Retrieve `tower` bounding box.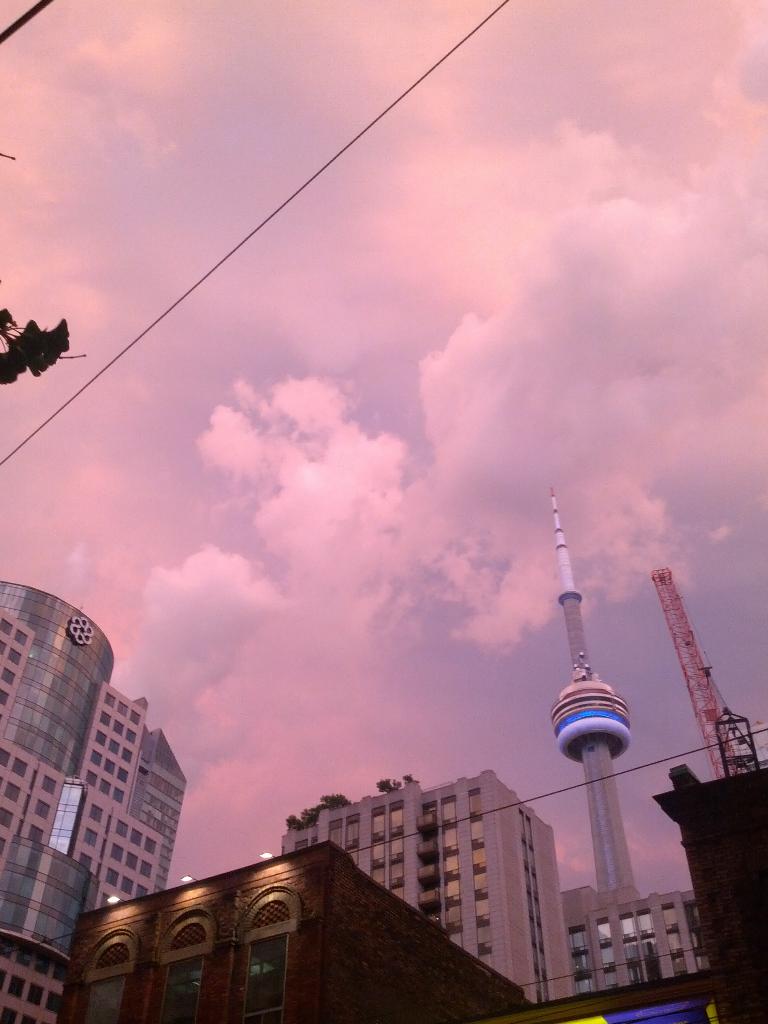
Bounding box: select_region(0, 578, 116, 1023).
